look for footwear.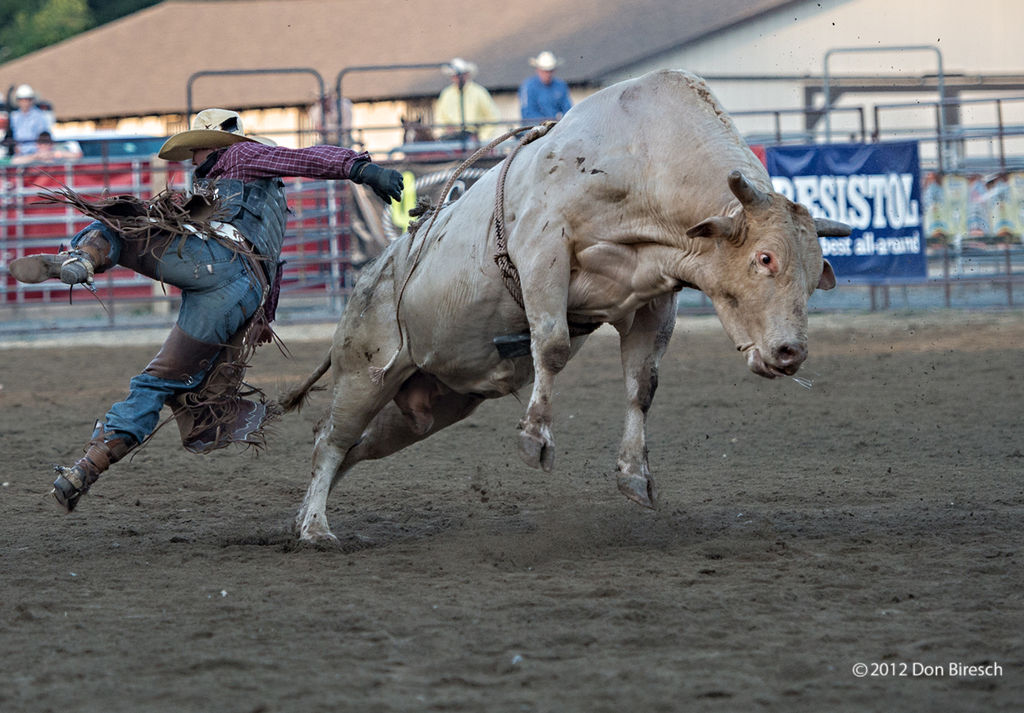
Found: (left=12, top=235, right=120, bottom=287).
